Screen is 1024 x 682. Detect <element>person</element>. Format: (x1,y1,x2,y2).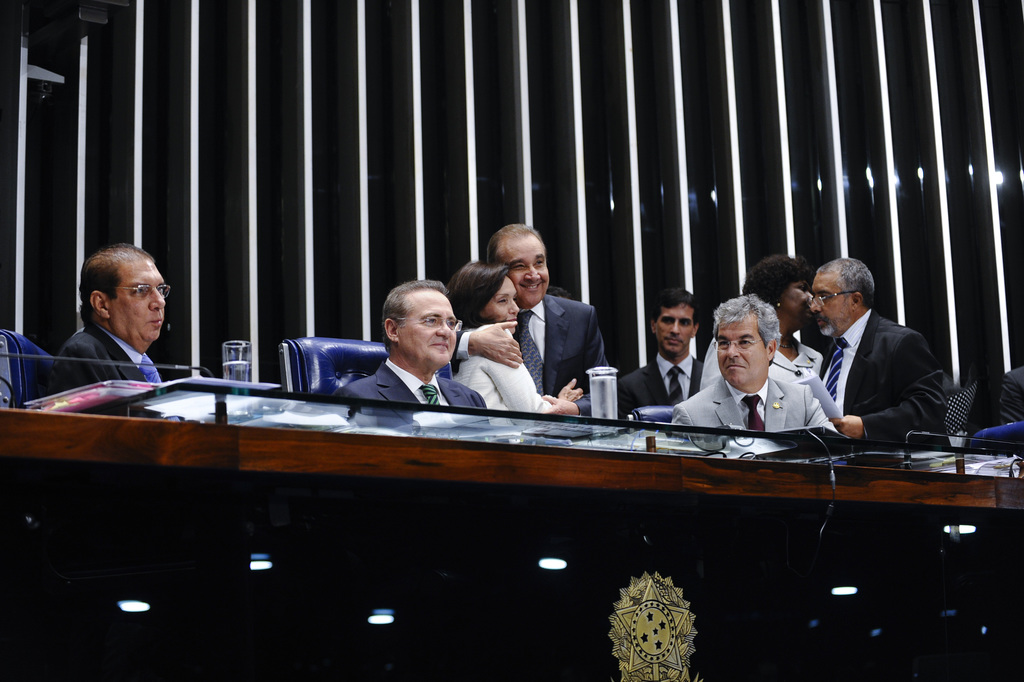
(54,250,170,388).
